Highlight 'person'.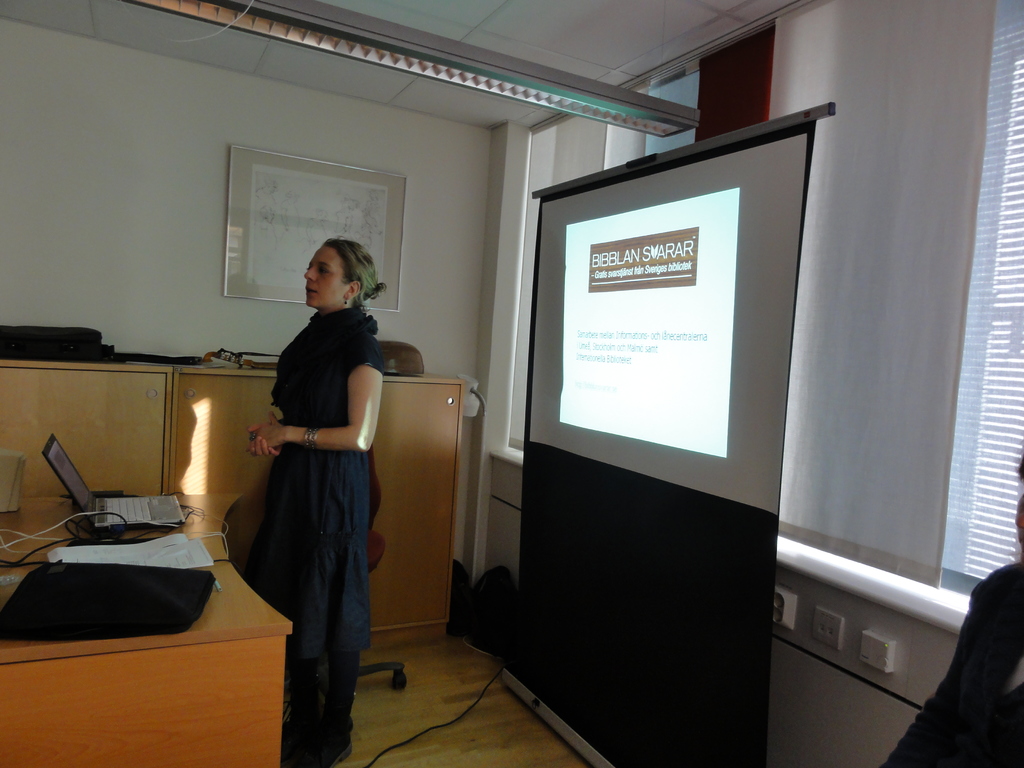
Highlighted region: l=883, t=445, r=1023, b=767.
